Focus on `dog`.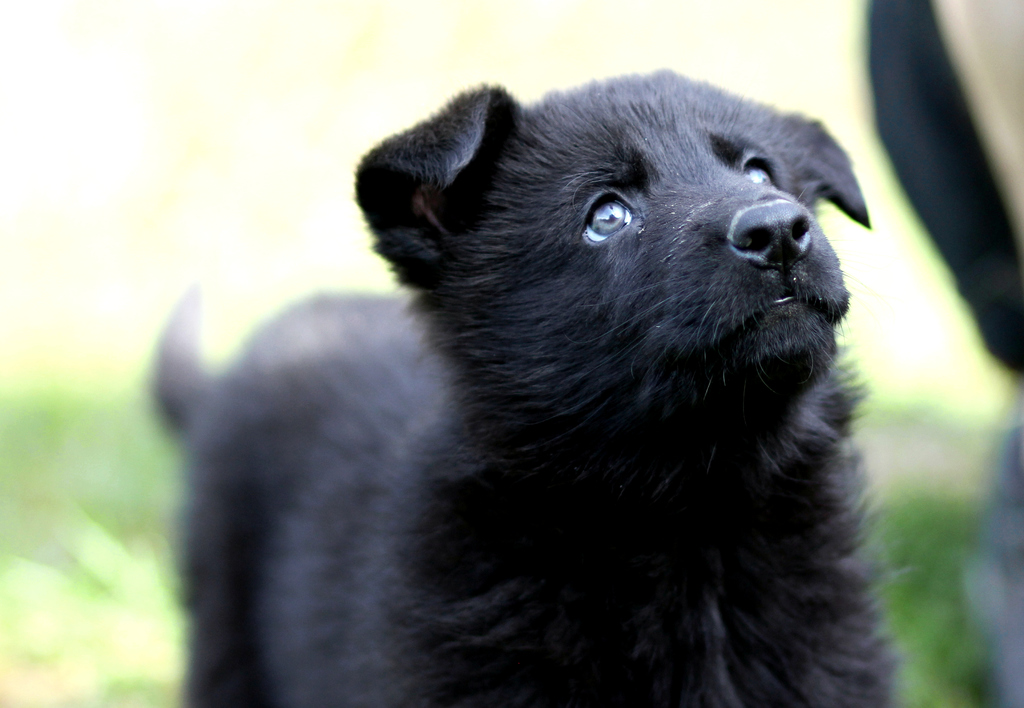
Focused at <bbox>145, 68, 911, 707</bbox>.
